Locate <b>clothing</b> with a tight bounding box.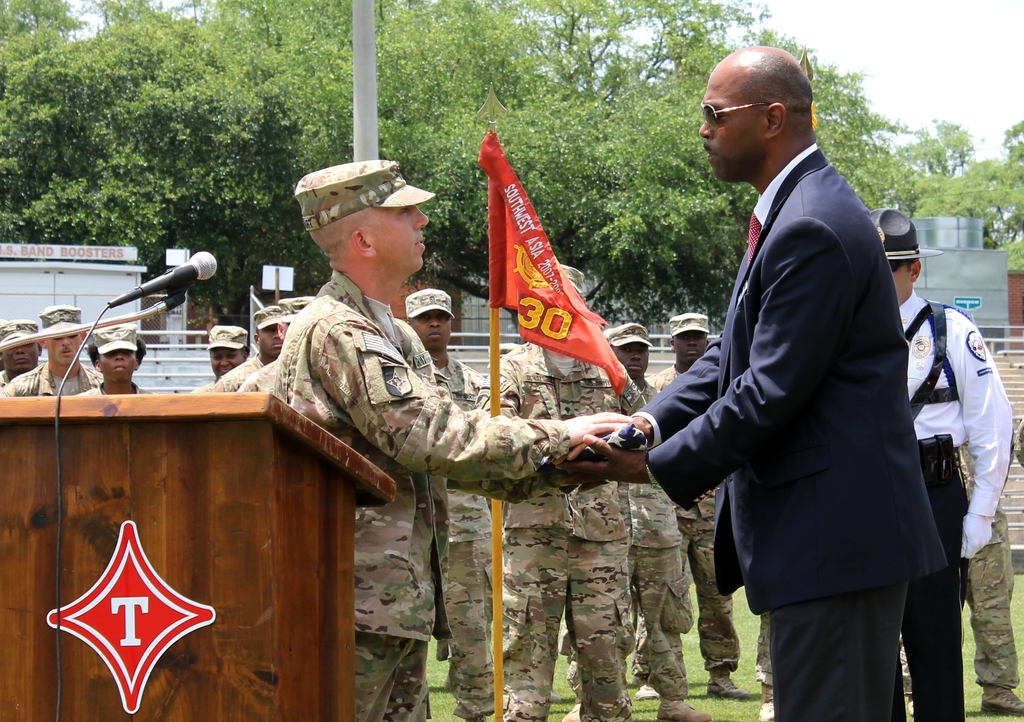
632,144,949,721.
